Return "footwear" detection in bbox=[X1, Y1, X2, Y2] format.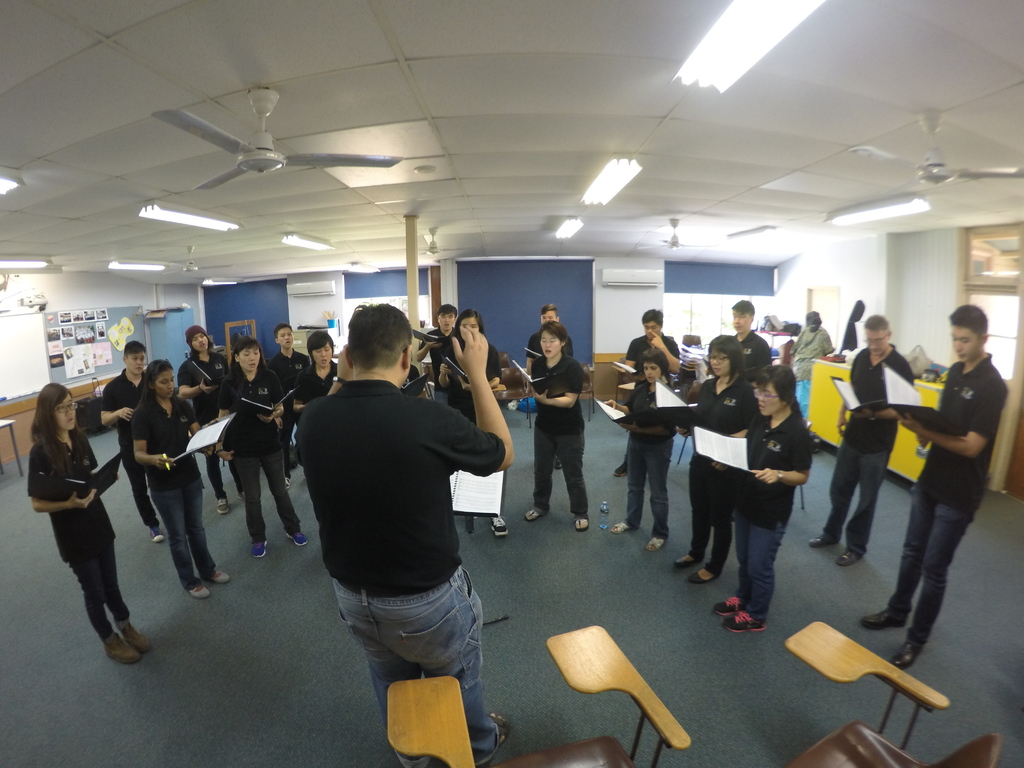
bbox=[282, 529, 312, 544].
